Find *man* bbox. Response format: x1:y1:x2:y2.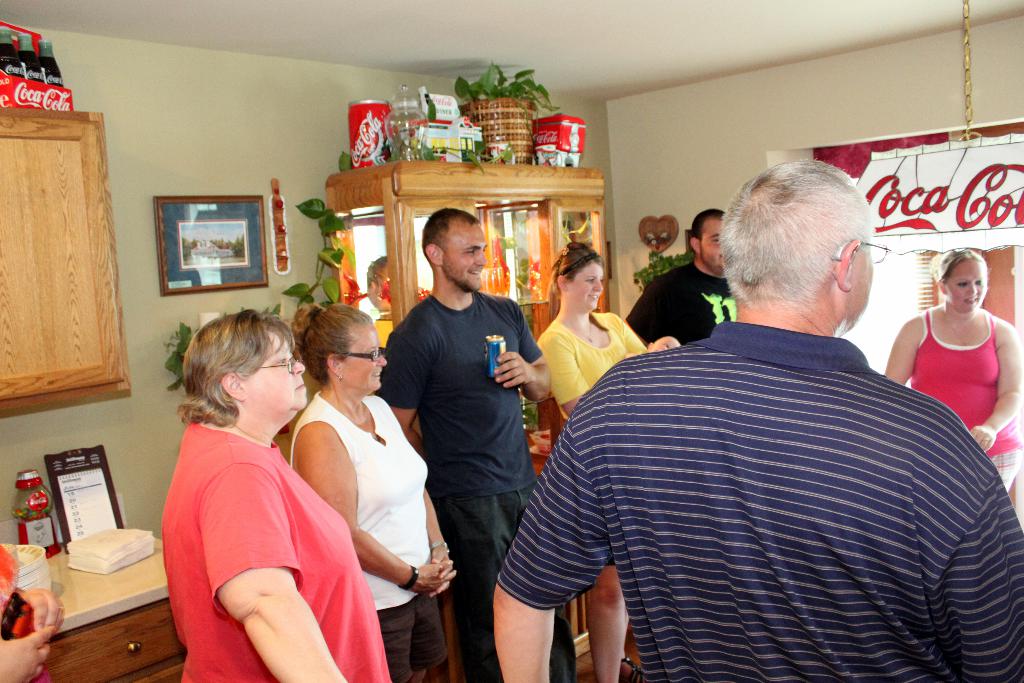
375:208:543:660.
